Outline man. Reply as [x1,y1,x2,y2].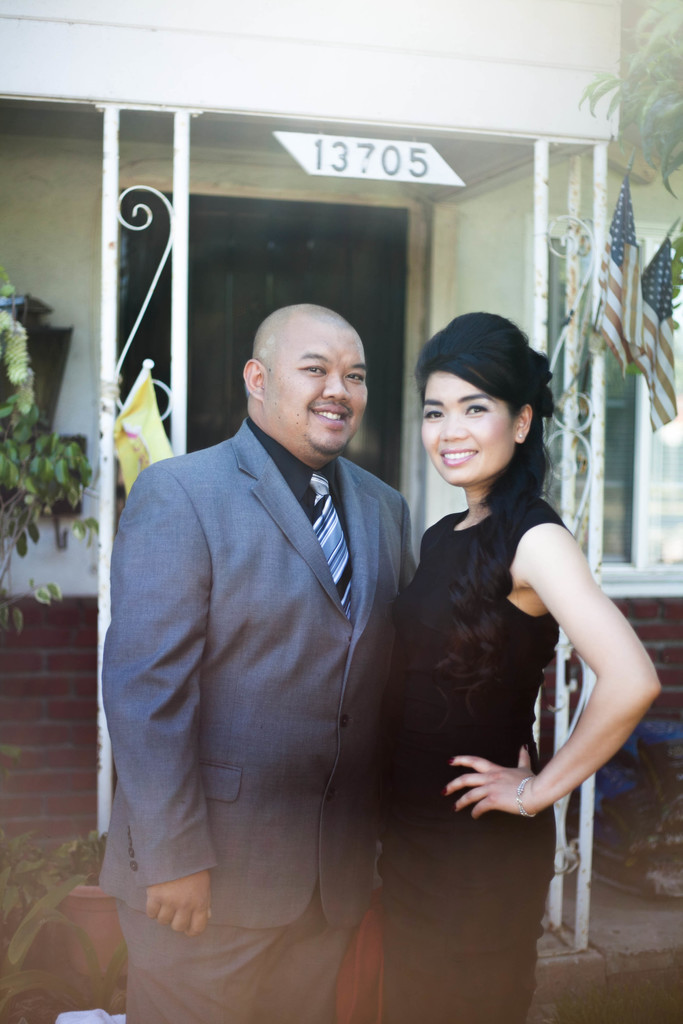
[108,260,444,989].
